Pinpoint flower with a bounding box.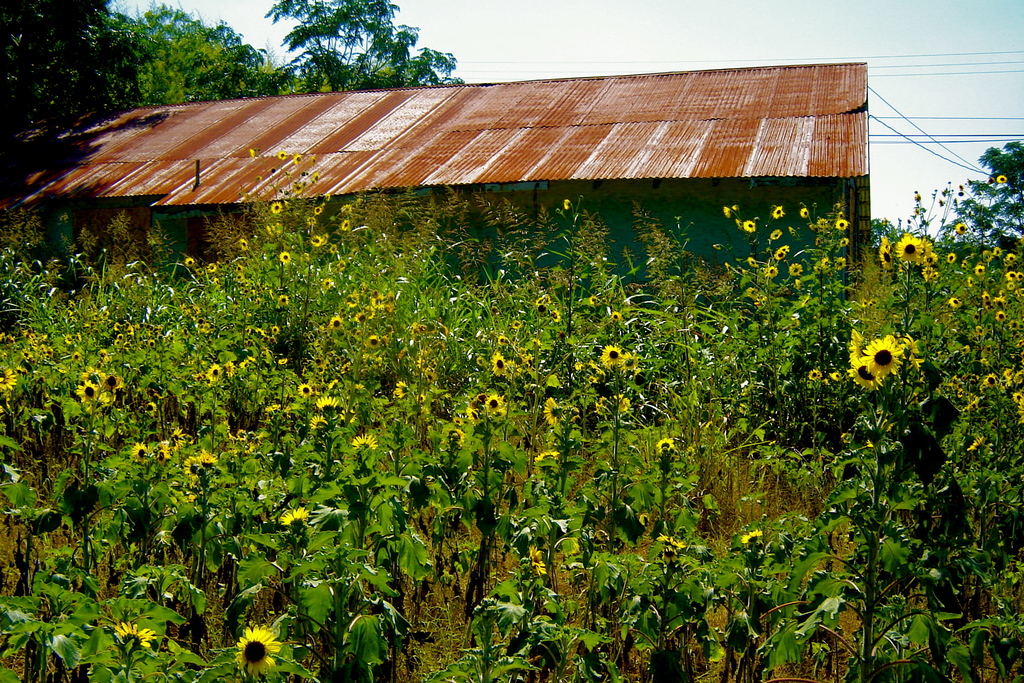
pyautogui.locateOnScreen(543, 398, 572, 423).
